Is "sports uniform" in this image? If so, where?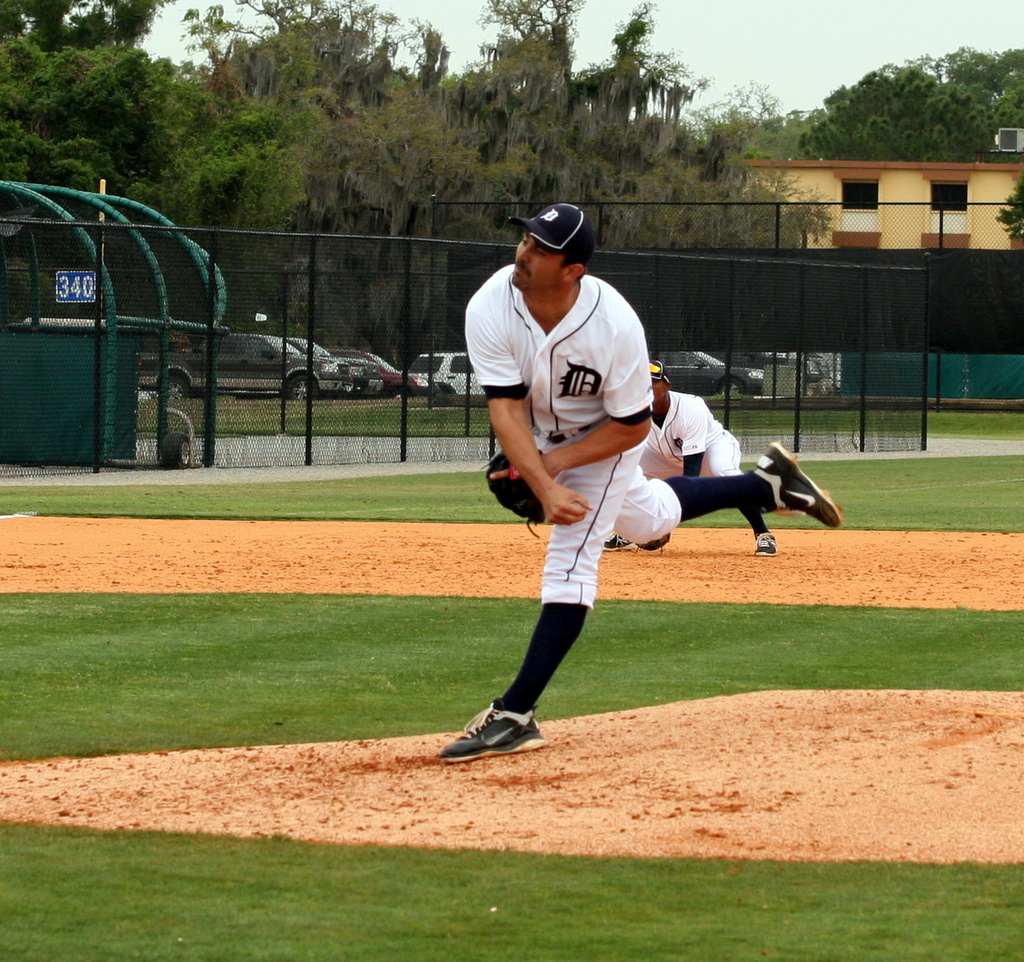
Yes, at (439, 204, 841, 762).
